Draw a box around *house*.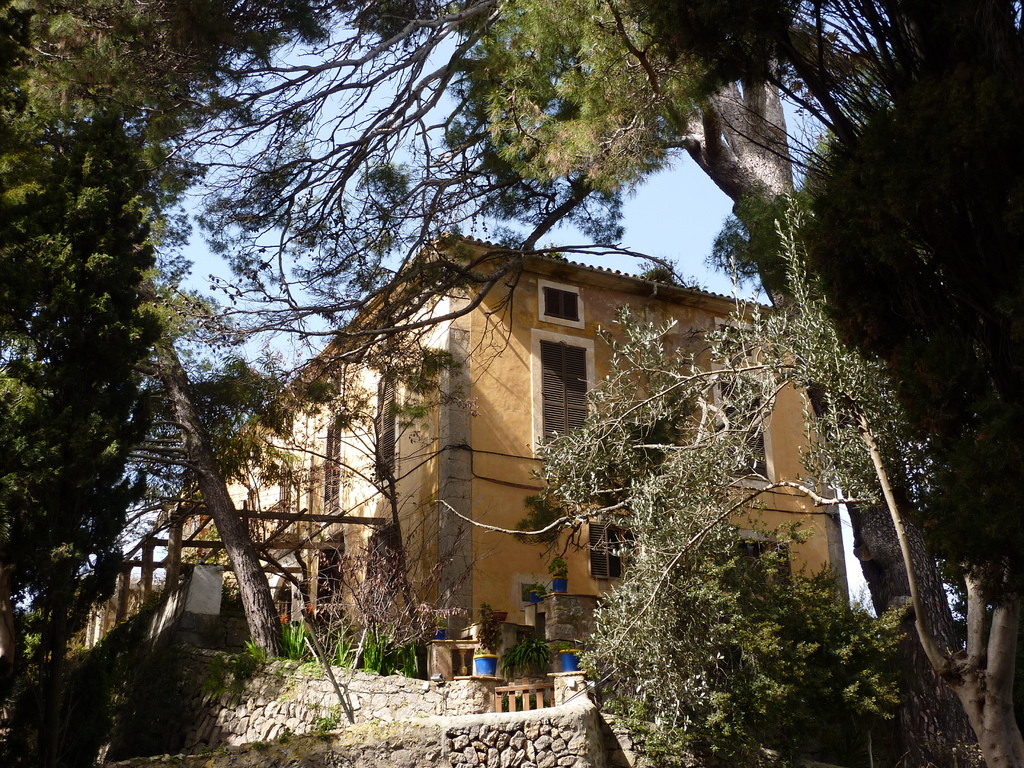
<region>150, 202, 833, 688</region>.
